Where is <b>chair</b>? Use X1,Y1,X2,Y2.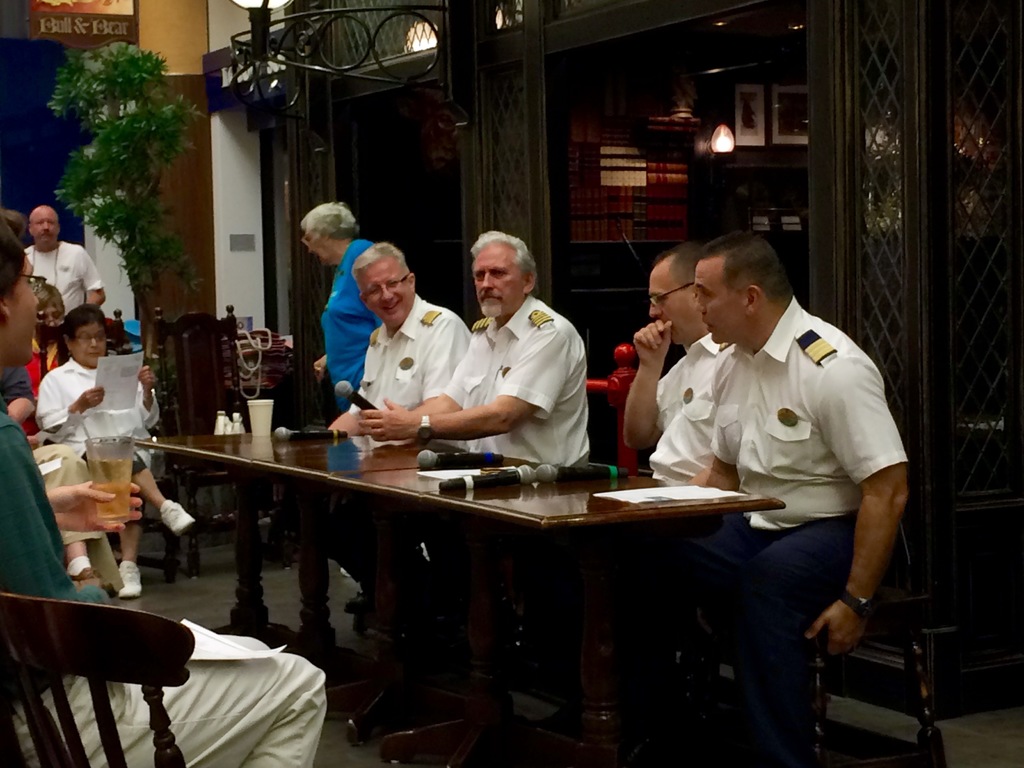
676,462,950,767.
